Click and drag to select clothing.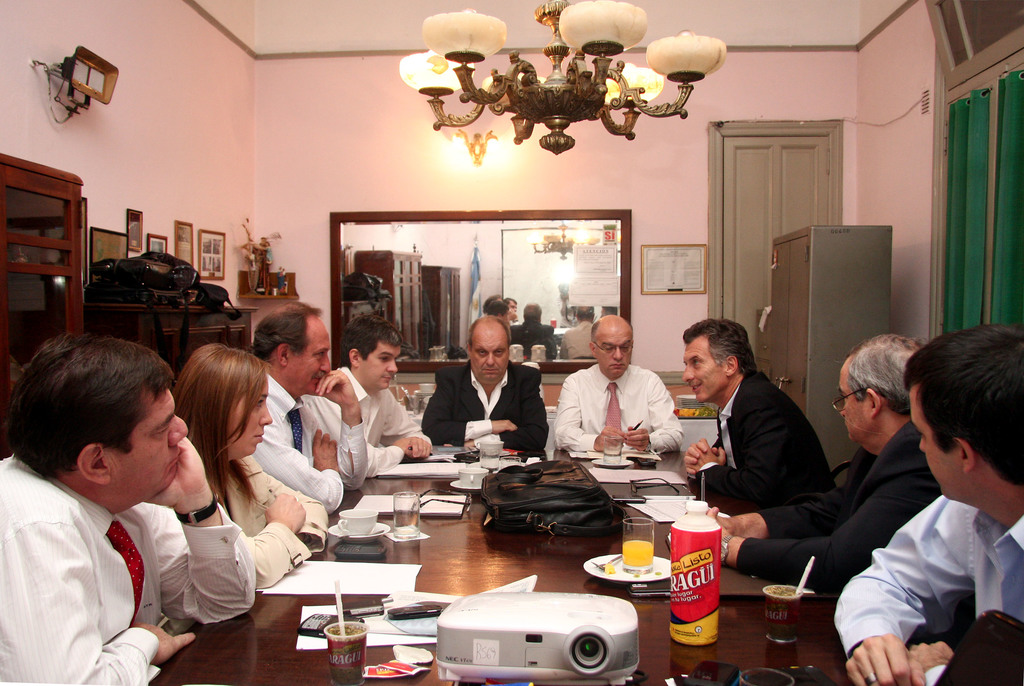
Selection: <box>689,365,836,520</box>.
